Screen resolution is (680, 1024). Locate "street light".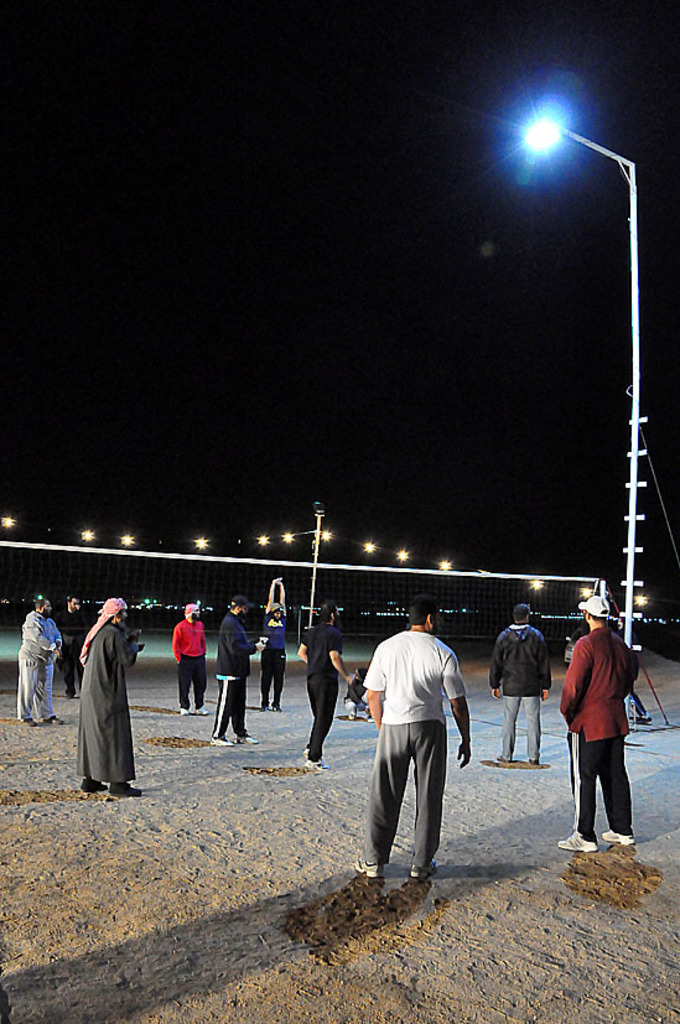
box(520, 110, 644, 661).
